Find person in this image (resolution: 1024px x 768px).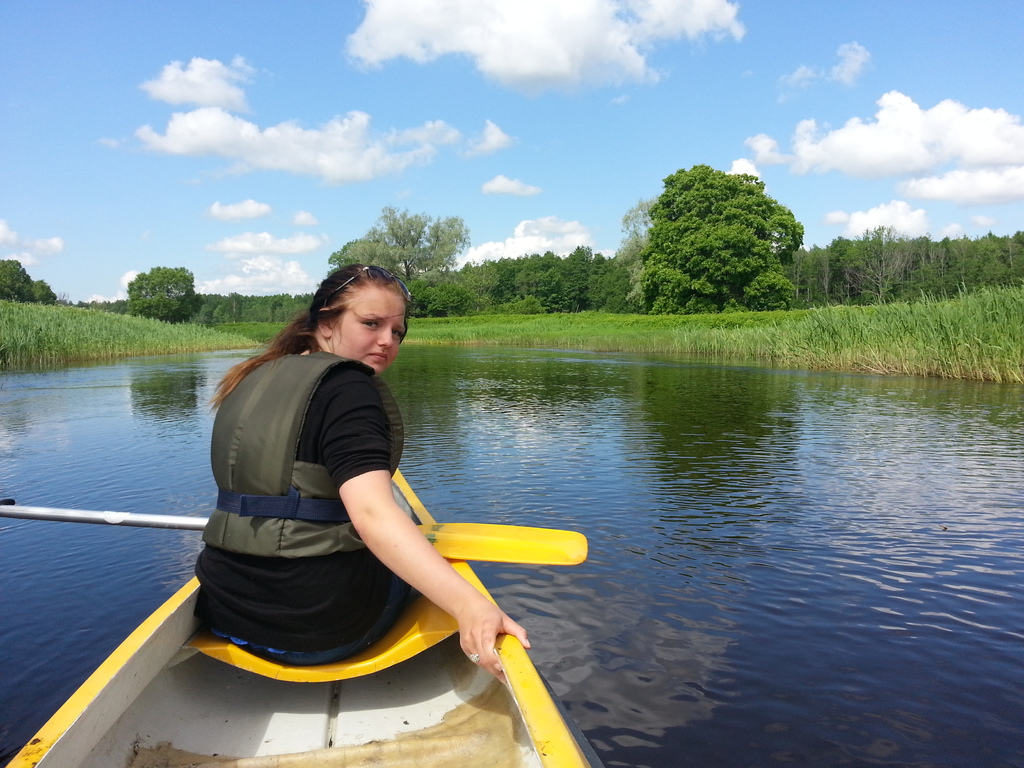
x1=202, y1=260, x2=538, y2=688.
